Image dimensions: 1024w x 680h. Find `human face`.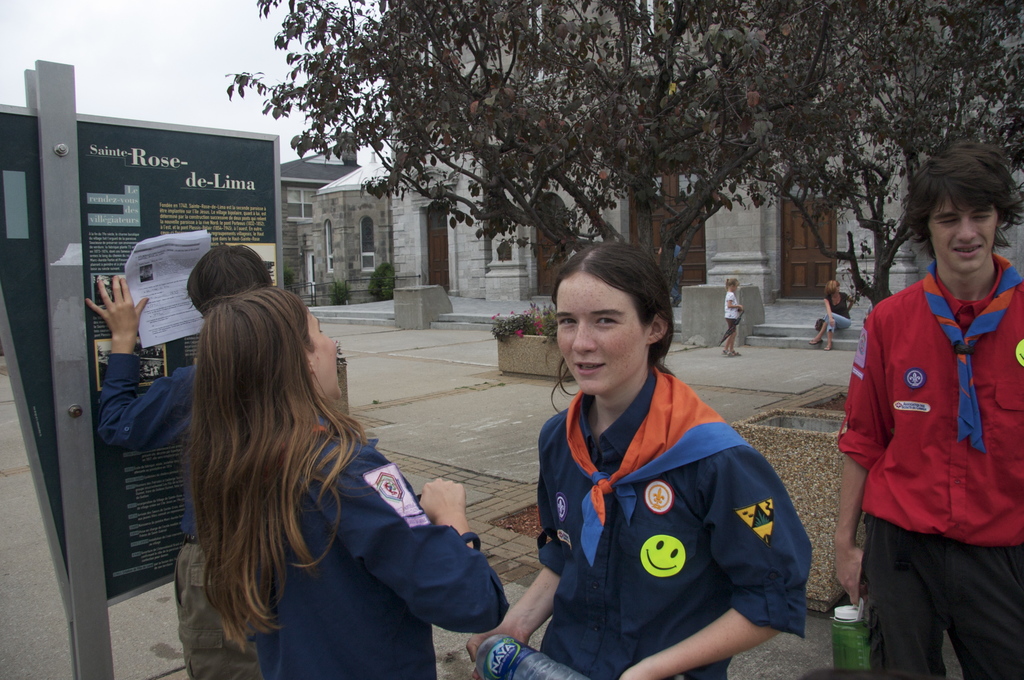
BBox(931, 200, 998, 271).
